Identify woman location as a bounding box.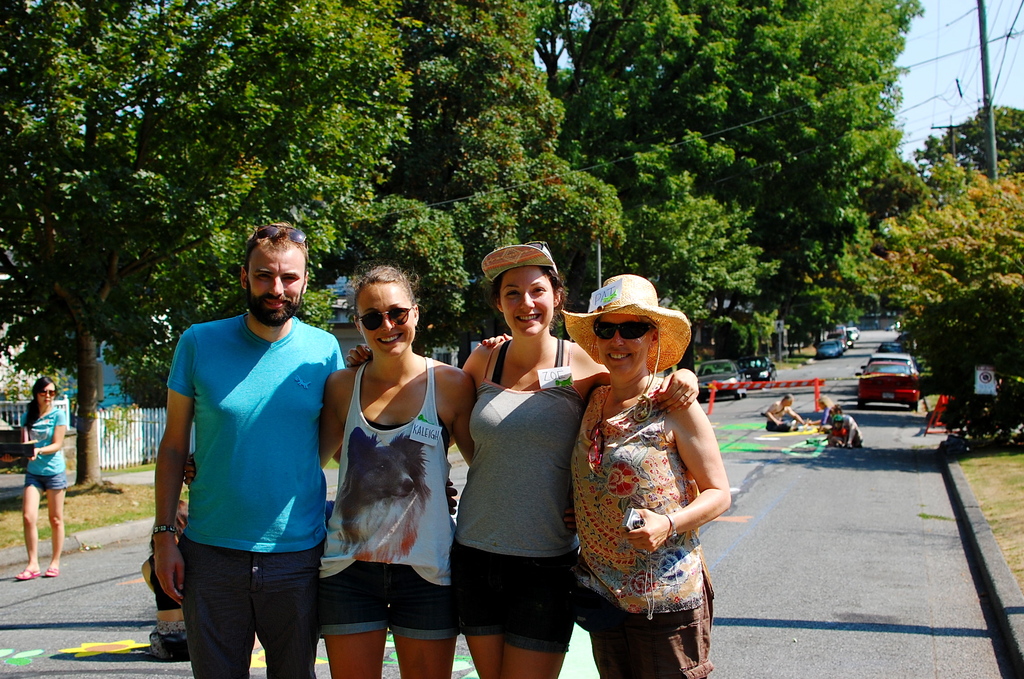
select_region(556, 268, 744, 678).
